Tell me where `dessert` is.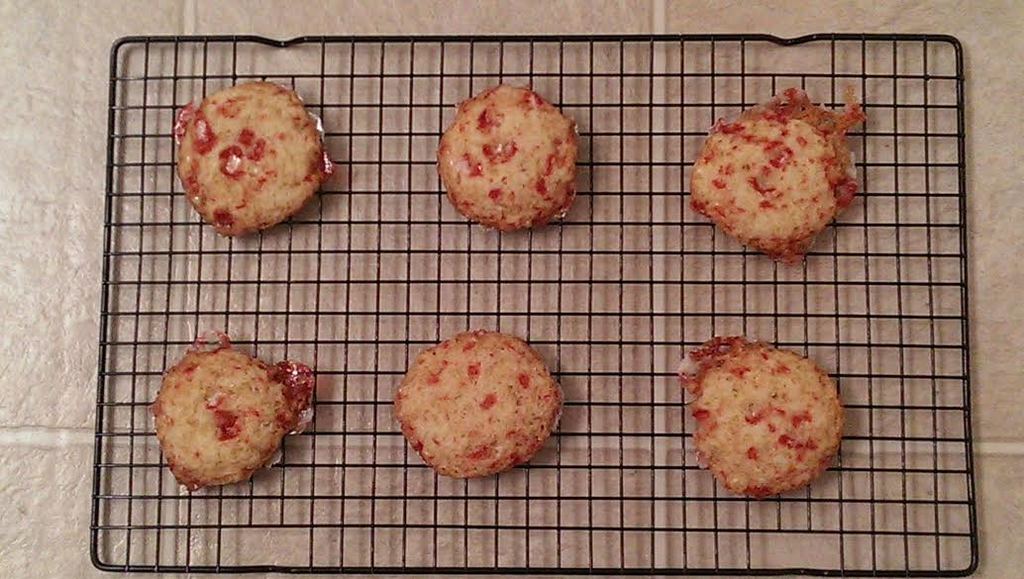
`dessert` is at {"left": 692, "top": 83, "right": 861, "bottom": 267}.
